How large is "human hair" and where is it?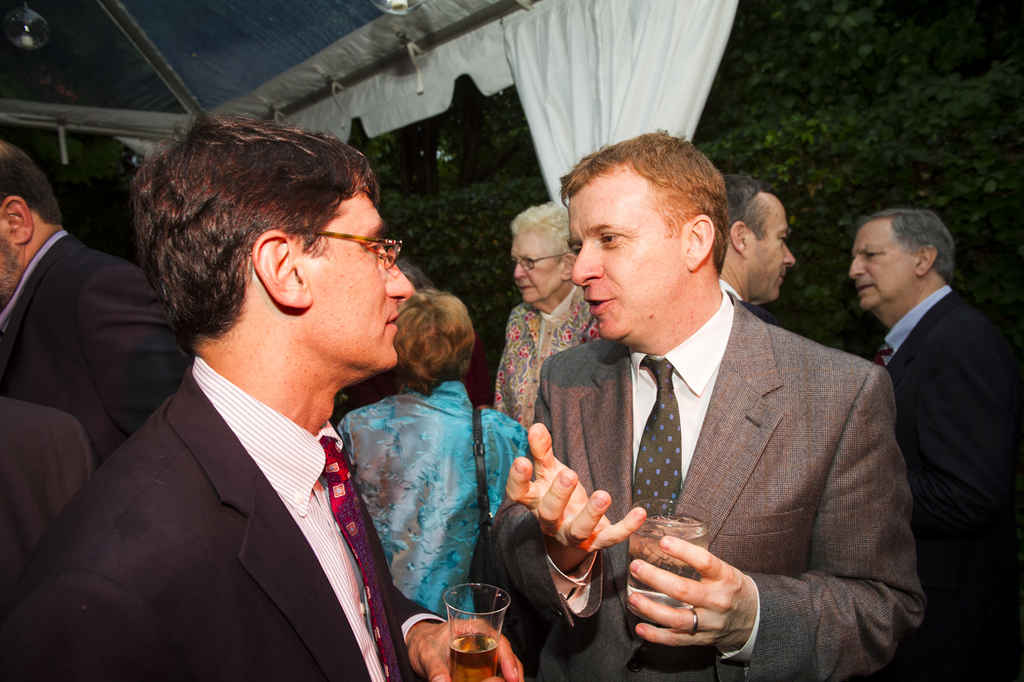
Bounding box: 556/127/728/277.
